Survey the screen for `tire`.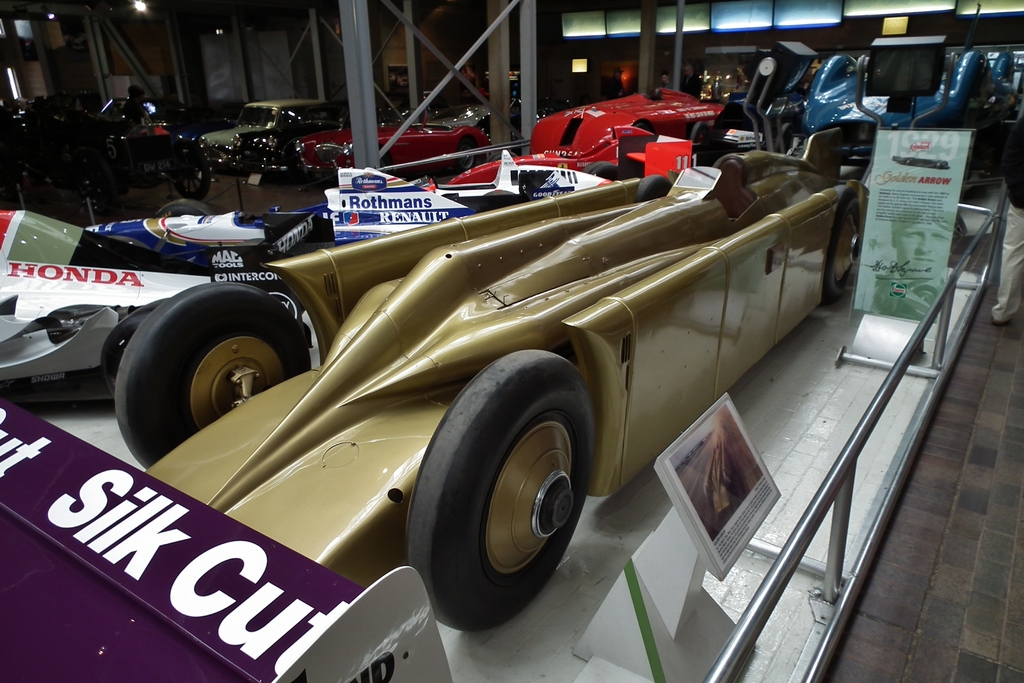
Survey found: [left=173, top=147, right=212, bottom=202].
